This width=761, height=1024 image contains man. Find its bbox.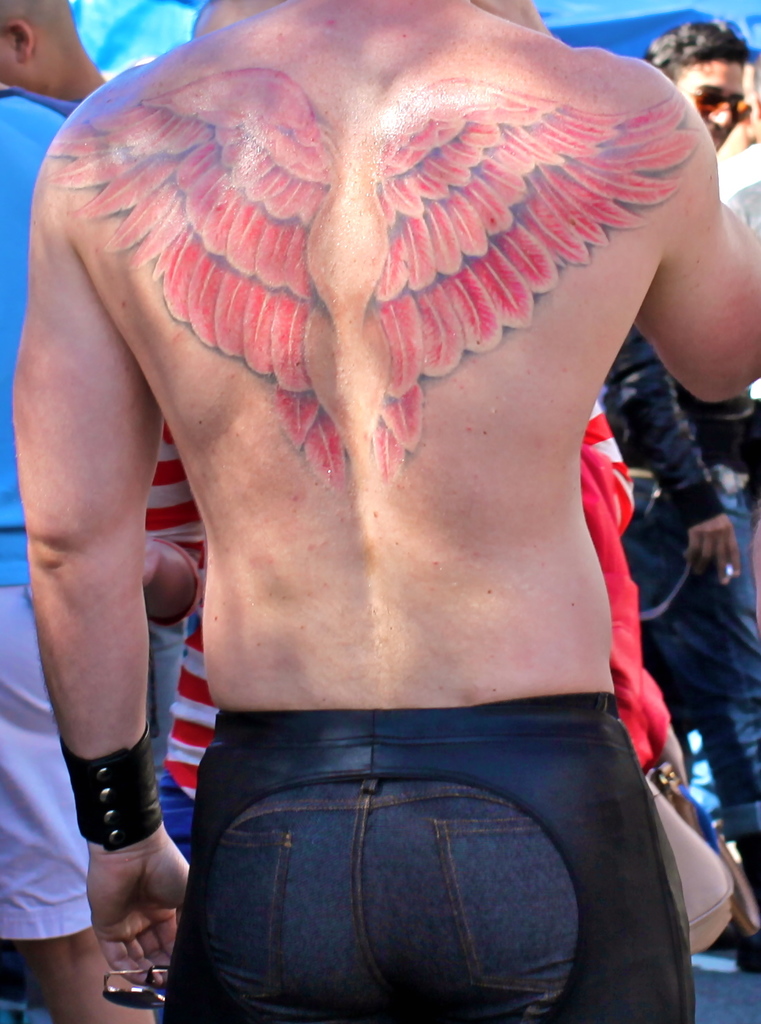
Rect(0, 87, 155, 1023).
